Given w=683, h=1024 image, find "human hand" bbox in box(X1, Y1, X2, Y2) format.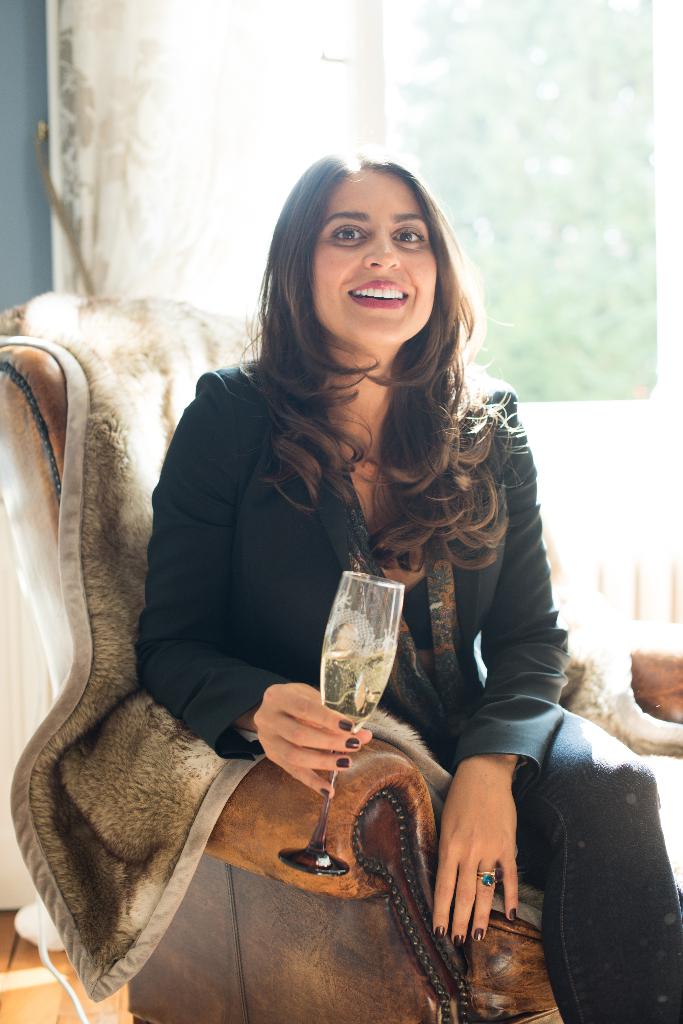
box(252, 678, 372, 803).
